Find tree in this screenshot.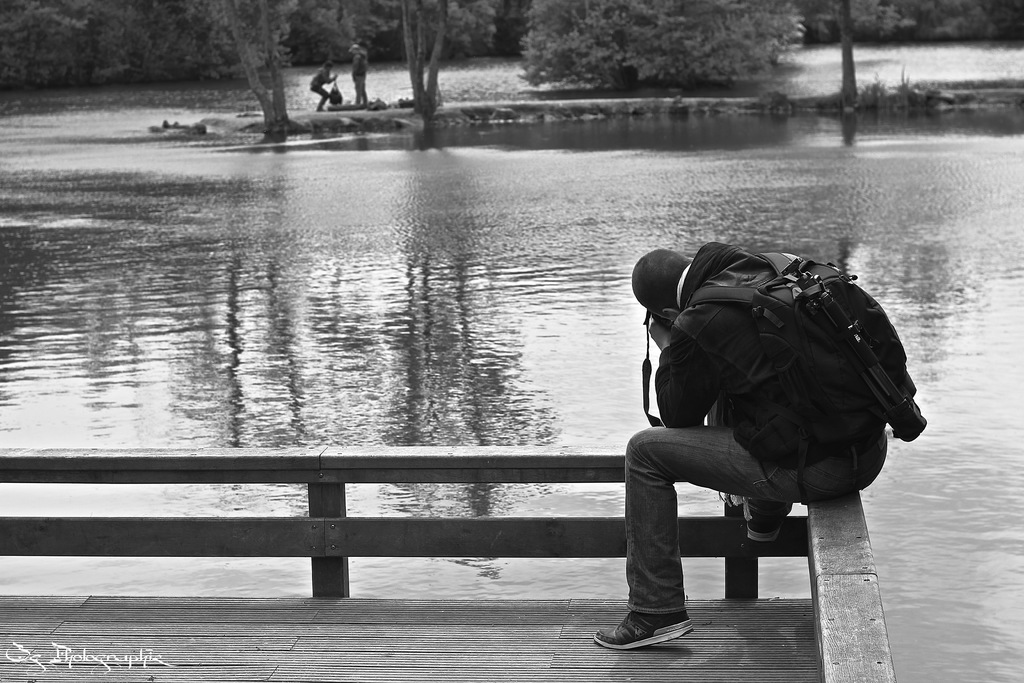
The bounding box for tree is crop(0, 0, 242, 94).
